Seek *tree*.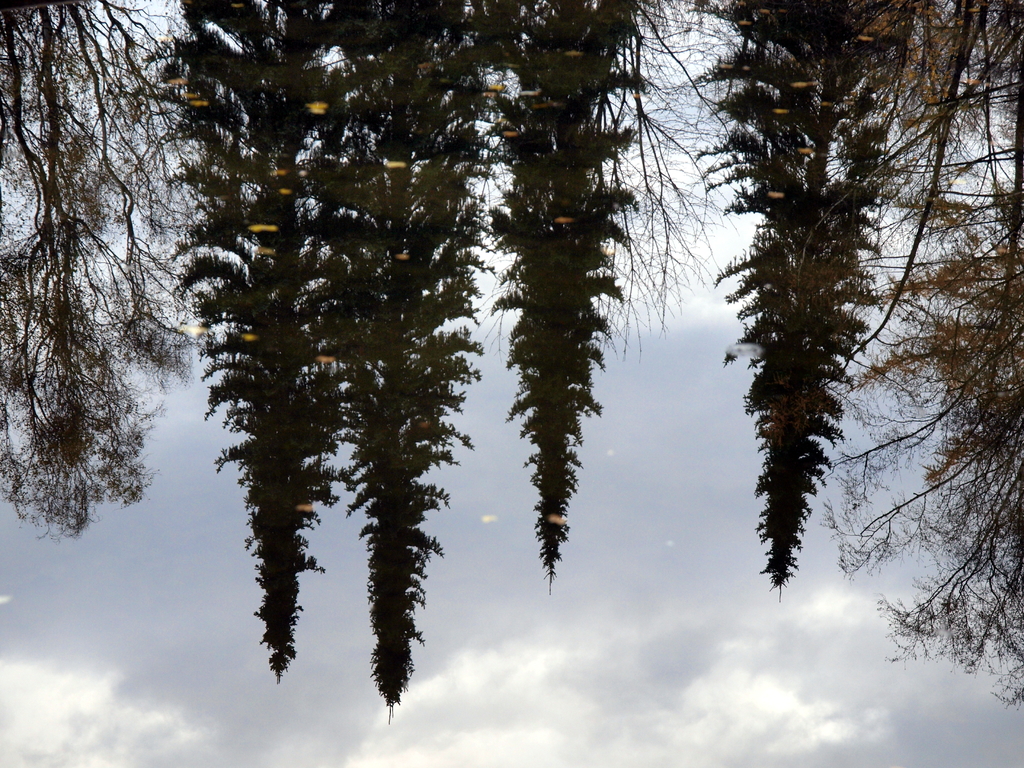
pyautogui.locateOnScreen(460, 0, 760, 373).
